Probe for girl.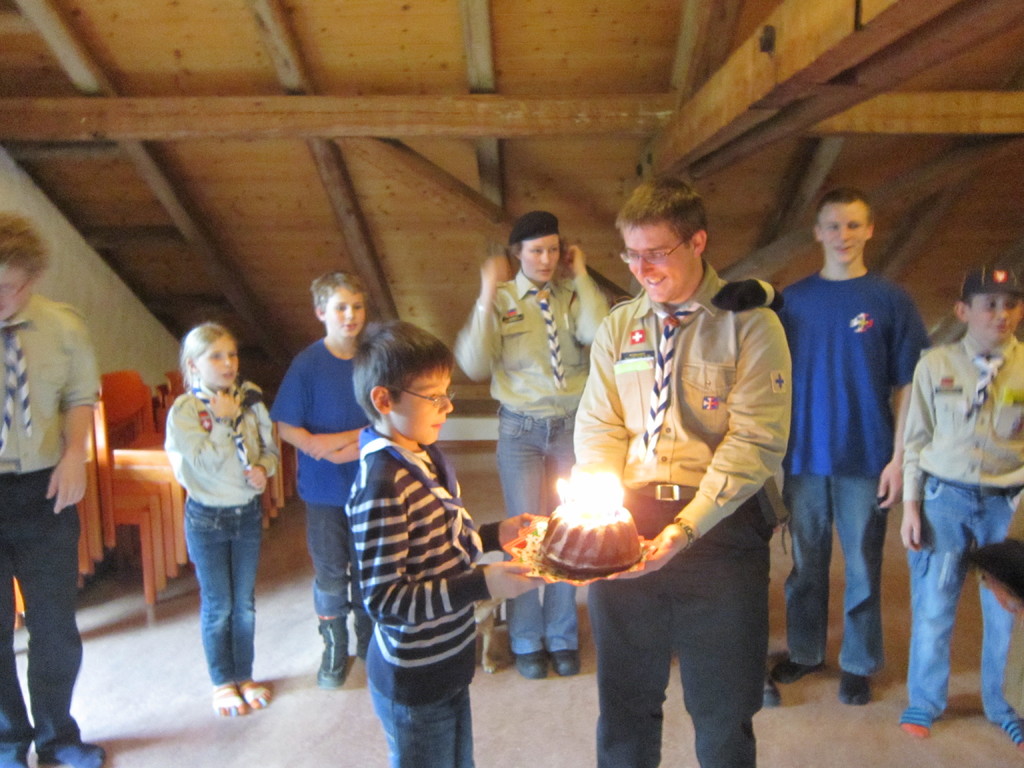
Probe result: 144:299:293:712.
